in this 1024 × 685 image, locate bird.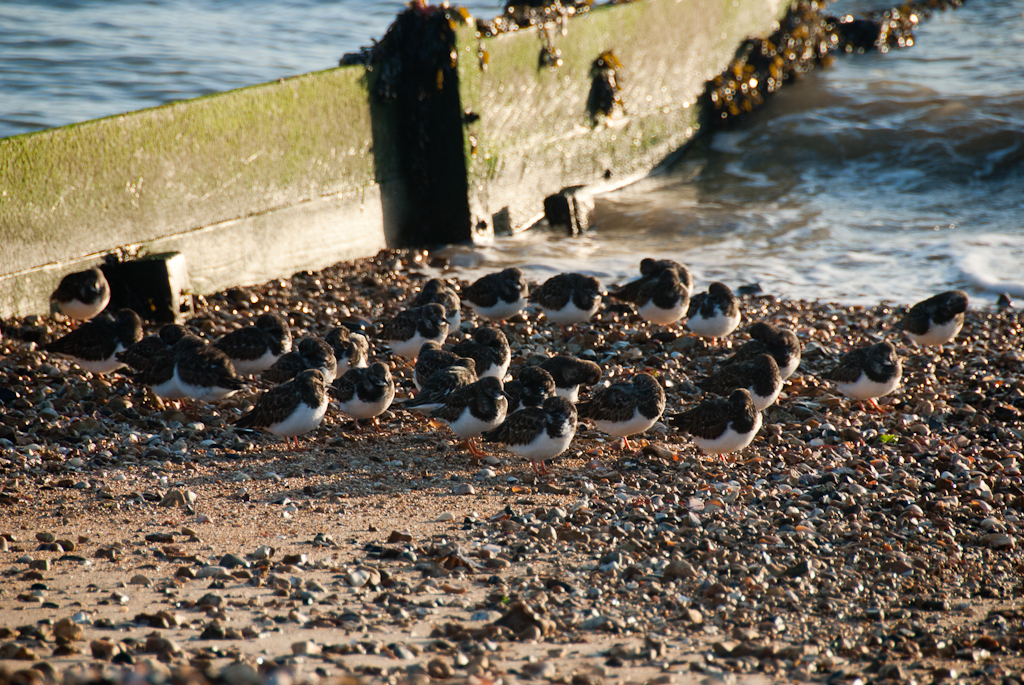
Bounding box: rect(50, 304, 145, 385).
